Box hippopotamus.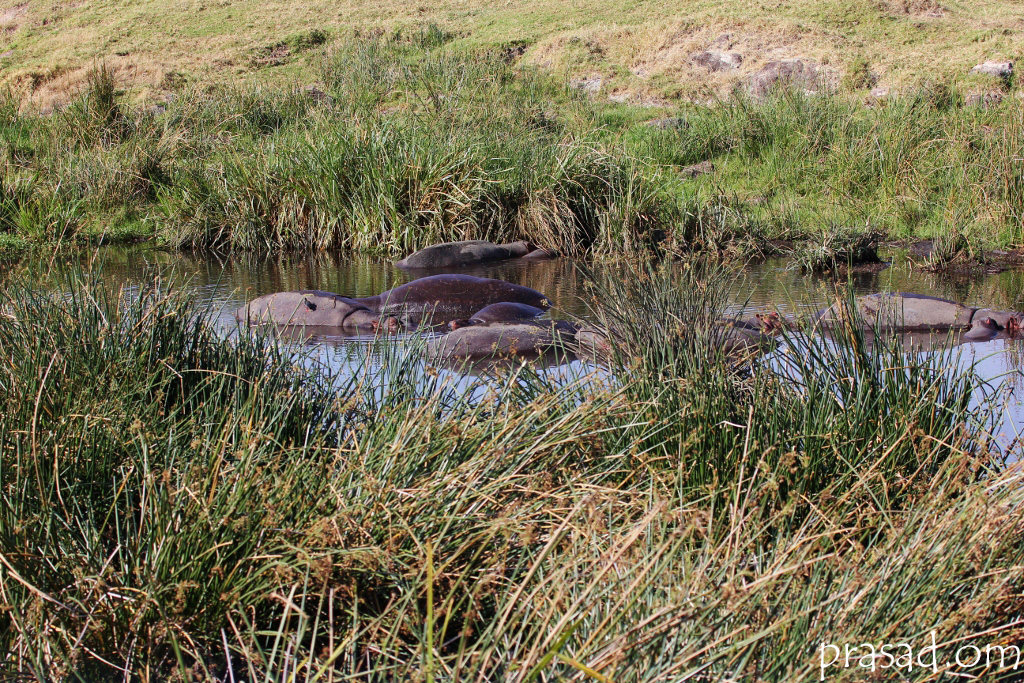
crop(364, 273, 1023, 336).
